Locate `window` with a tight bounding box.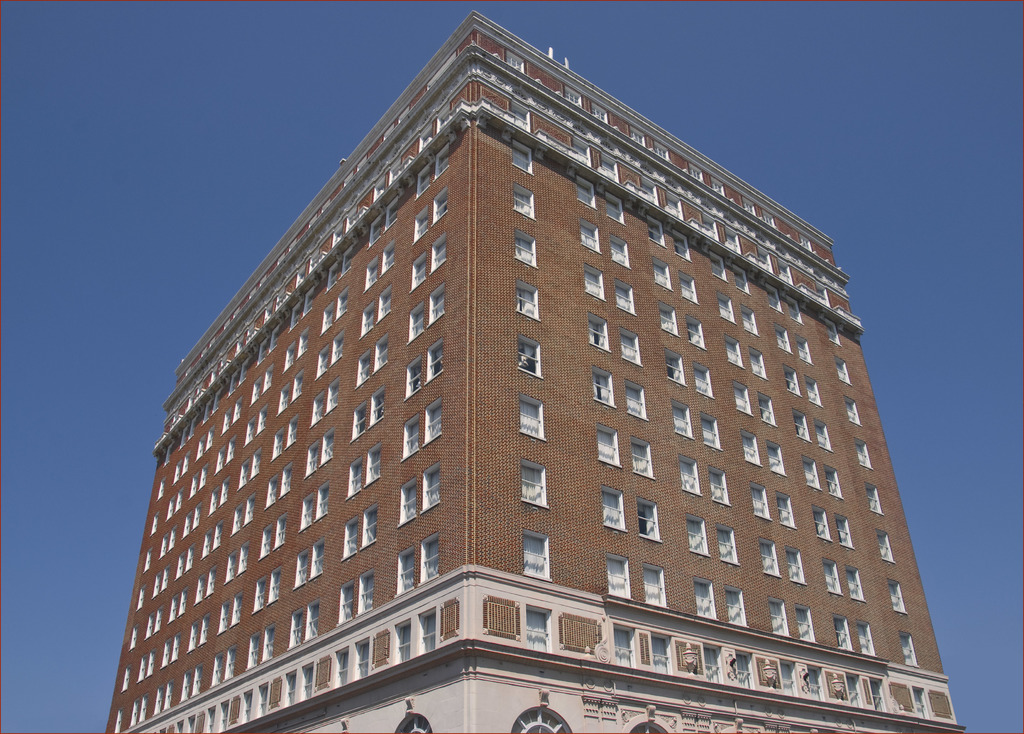
639/559/673/612.
